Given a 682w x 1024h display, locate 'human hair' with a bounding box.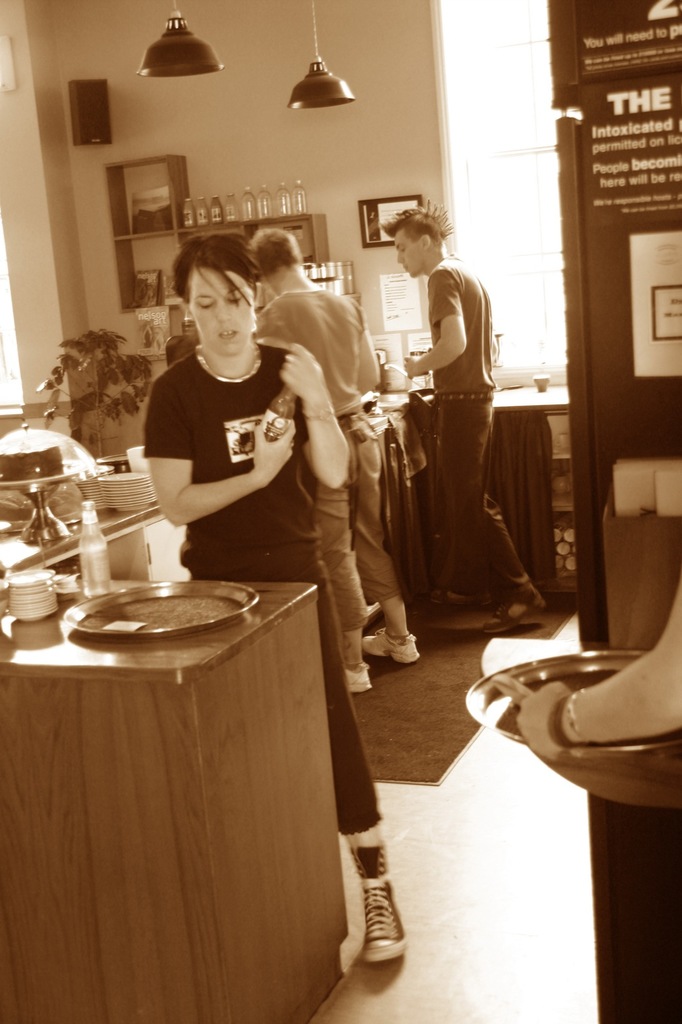
Located: {"left": 381, "top": 200, "right": 451, "bottom": 246}.
